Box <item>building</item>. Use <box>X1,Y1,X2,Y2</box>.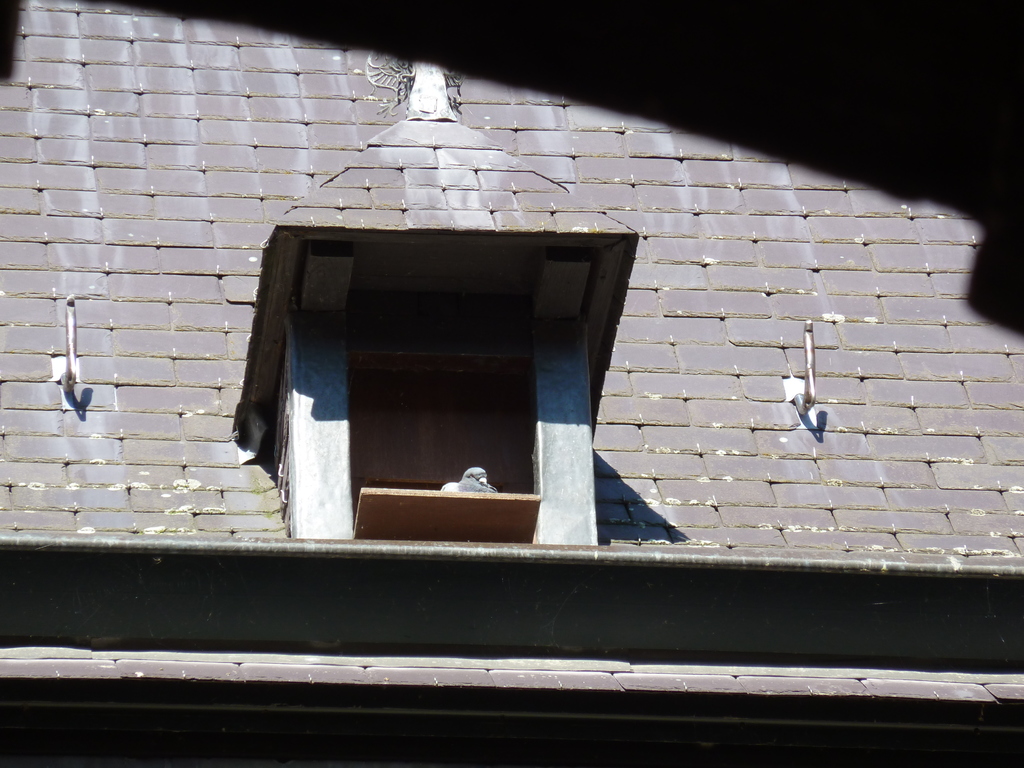
<box>0,0,1023,767</box>.
